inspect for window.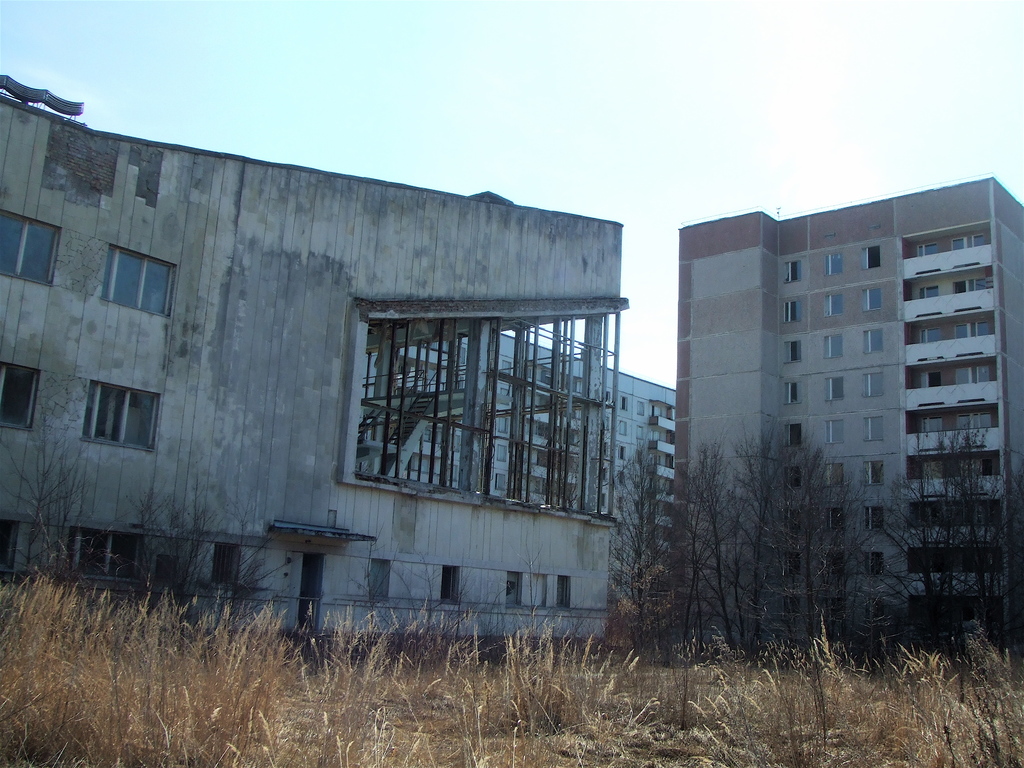
Inspection: [822, 509, 854, 532].
